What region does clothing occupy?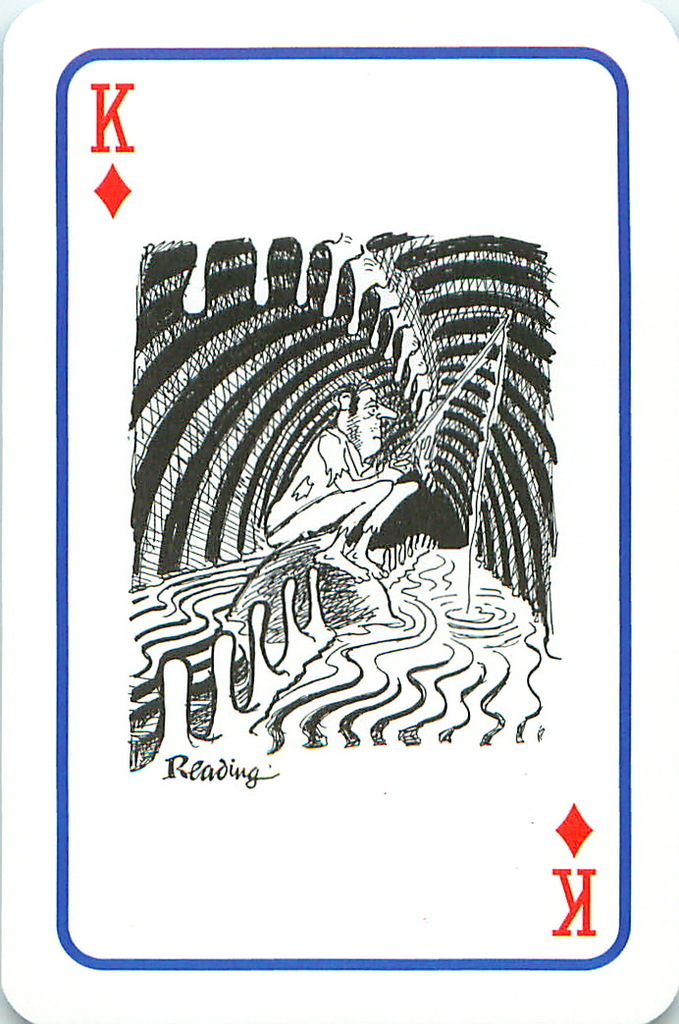
[x1=264, y1=427, x2=415, y2=536].
